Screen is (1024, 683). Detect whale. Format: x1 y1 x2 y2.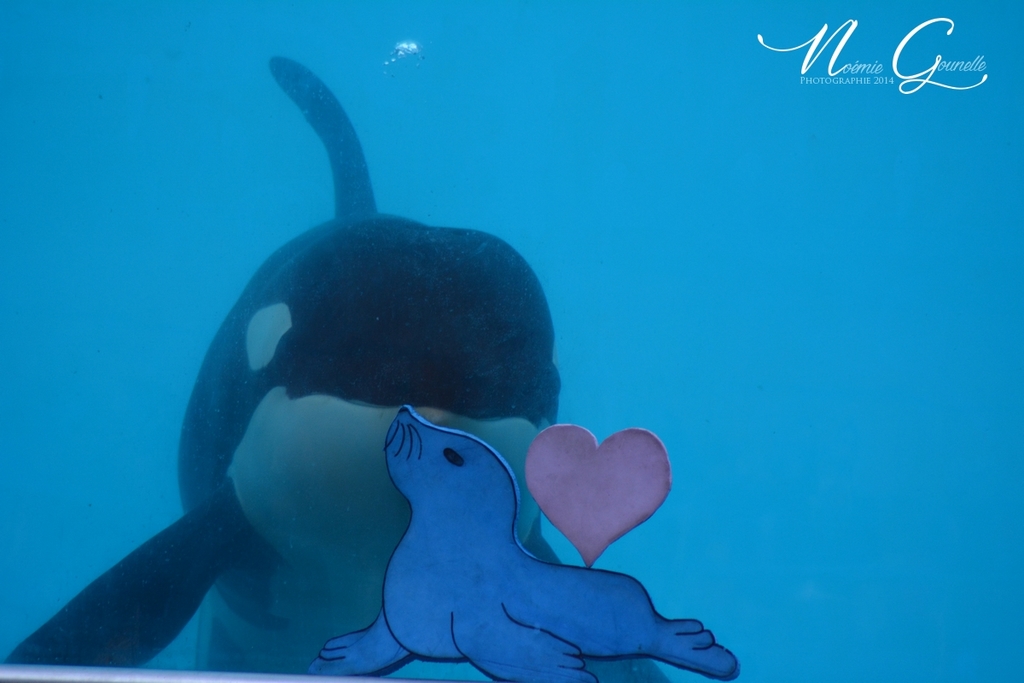
1 50 667 682.
